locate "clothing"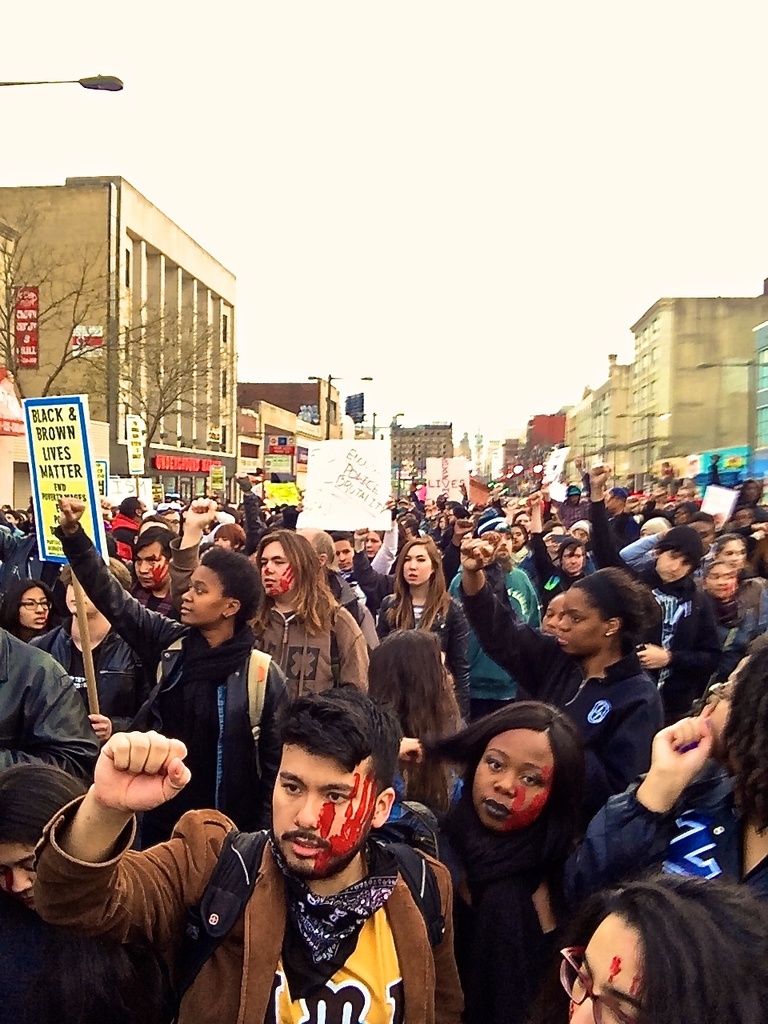
{"left": 368, "top": 522, "right": 405, "bottom": 605}
